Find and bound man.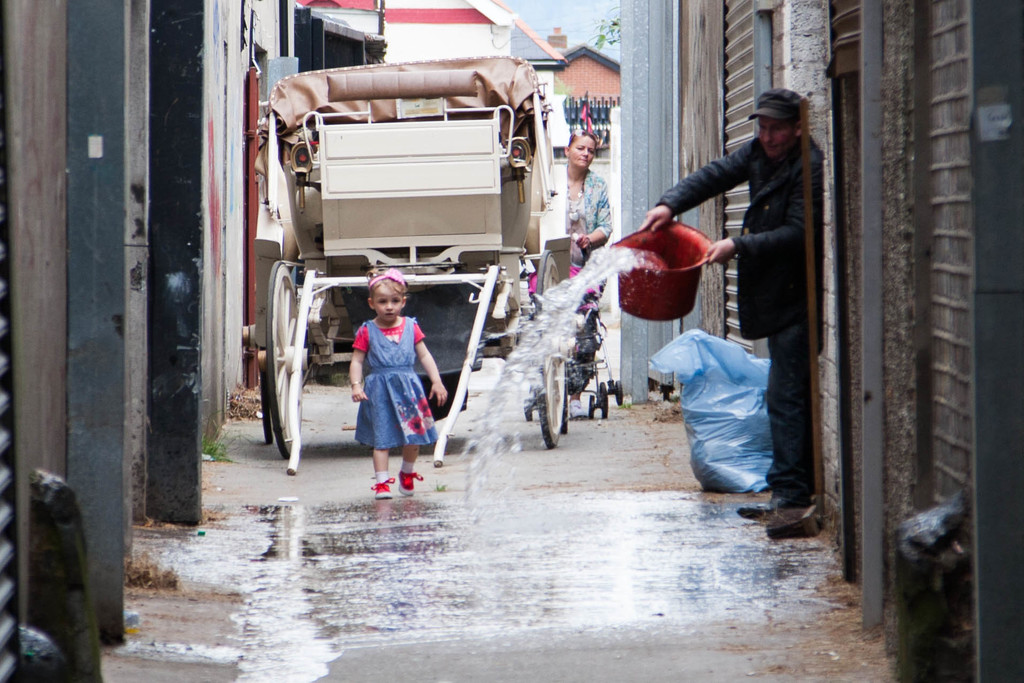
Bound: crop(694, 85, 833, 520).
